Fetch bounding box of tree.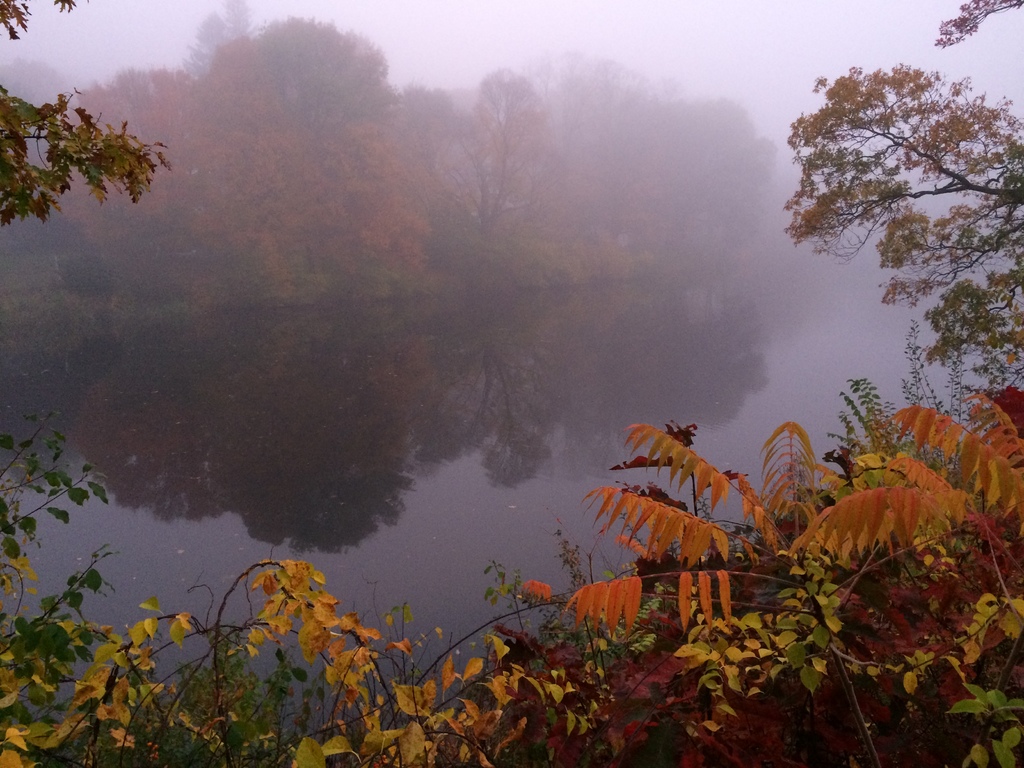
Bbox: 627,103,762,241.
